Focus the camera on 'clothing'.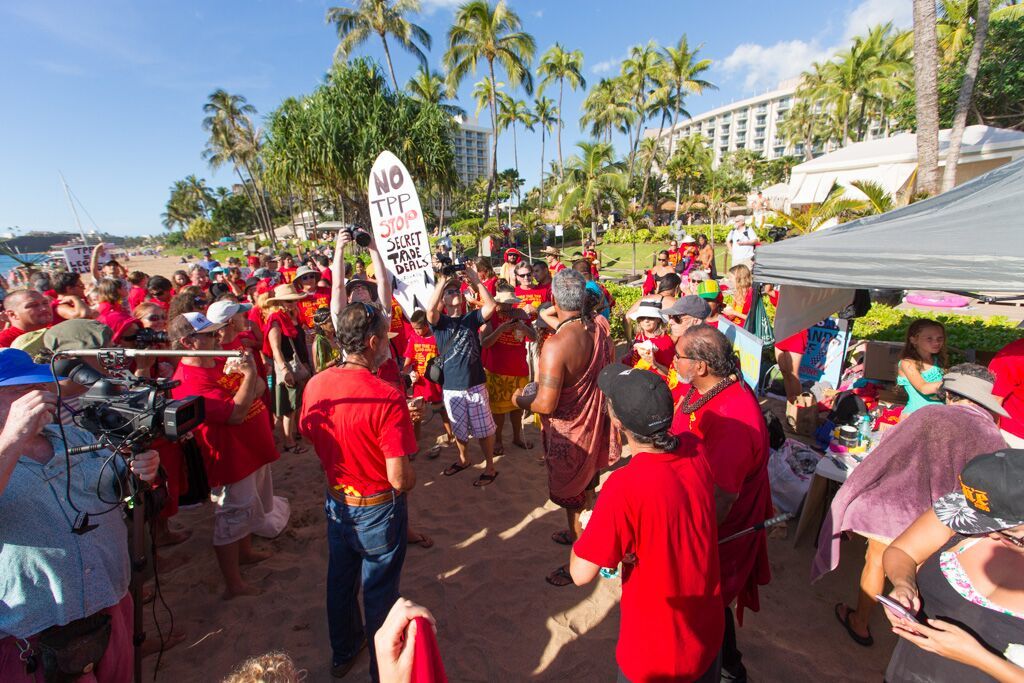
Focus region: locate(620, 331, 680, 372).
